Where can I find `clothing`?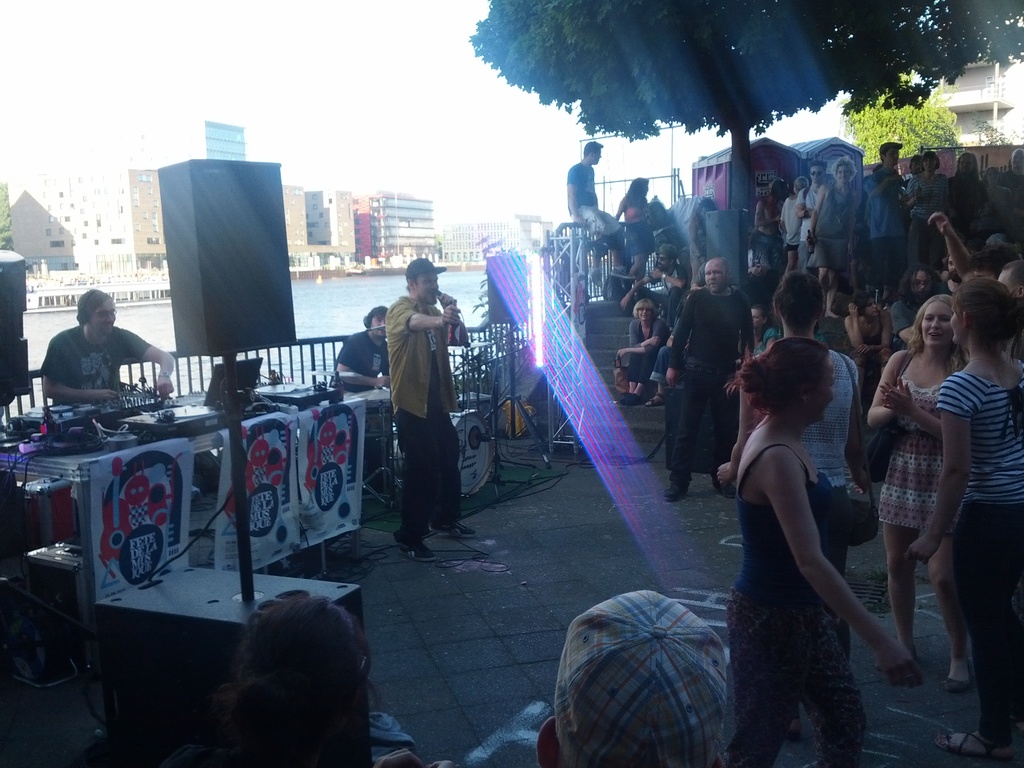
You can find it at [631,323,664,369].
